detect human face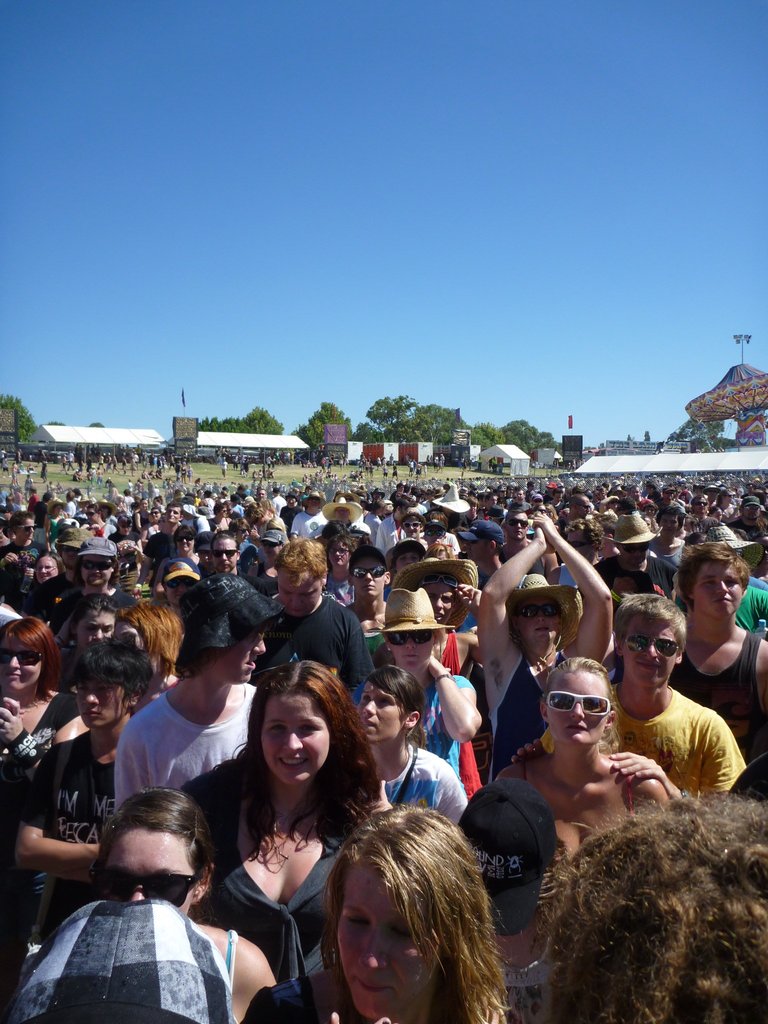
crop(424, 580, 457, 626)
